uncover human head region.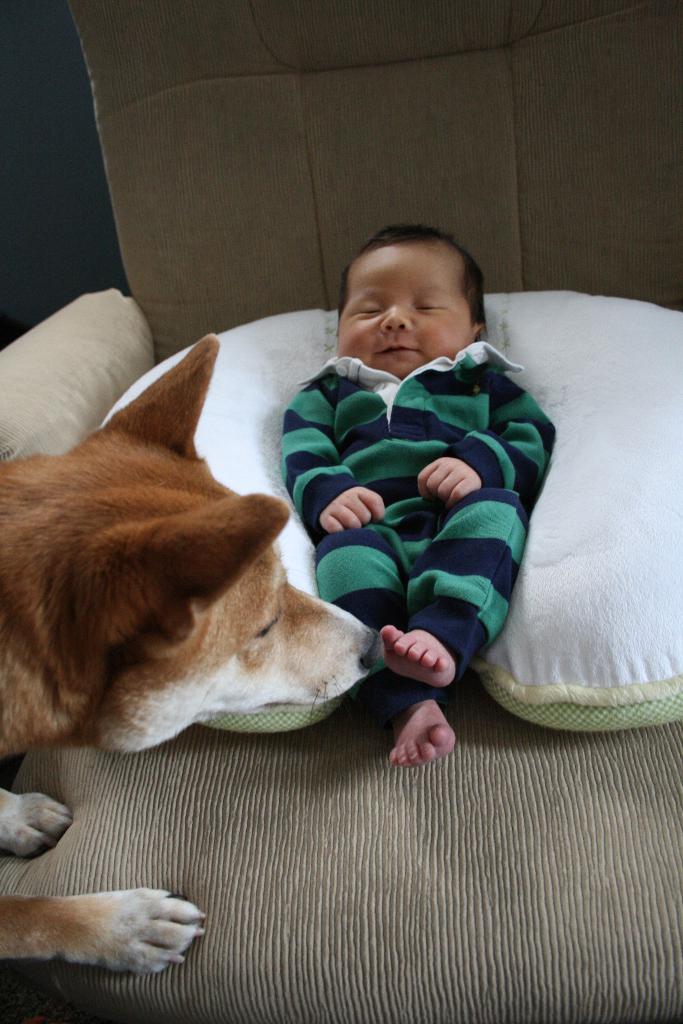
Uncovered: rect(324, 234, 507, 380).
